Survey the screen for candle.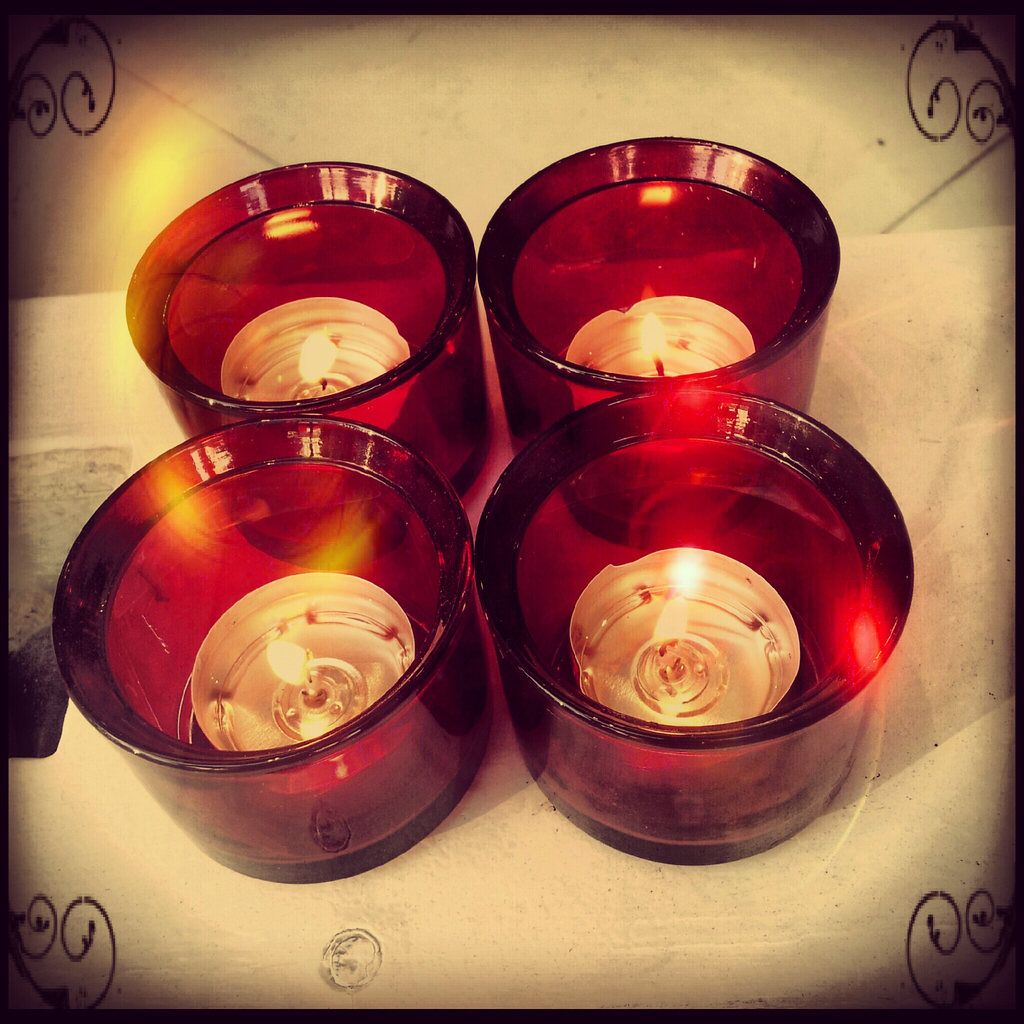
Survey found: region(560, 297, 762, 378).
